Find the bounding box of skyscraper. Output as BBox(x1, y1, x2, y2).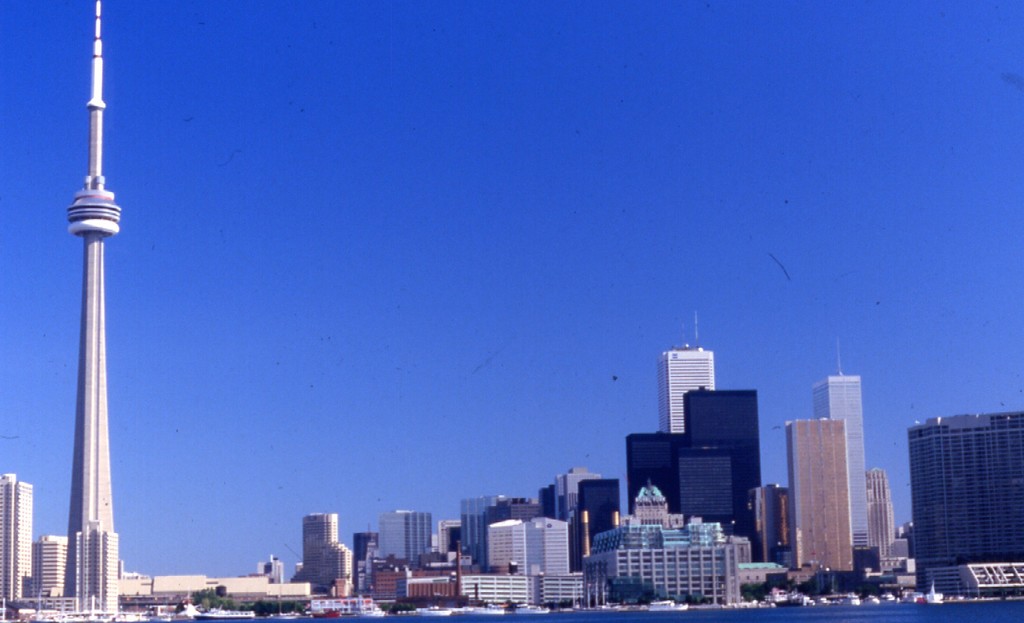
BBox(918, 402, 1016, 590).
